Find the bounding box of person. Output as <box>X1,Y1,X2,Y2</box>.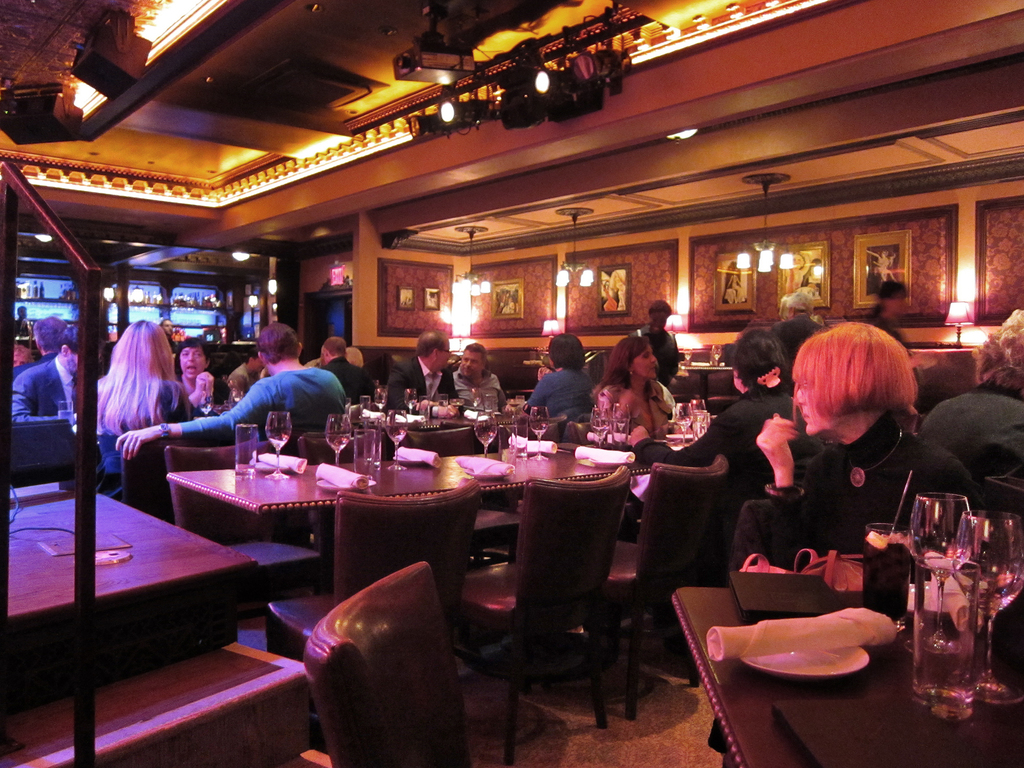
<box>12,316,63,381</box>.
